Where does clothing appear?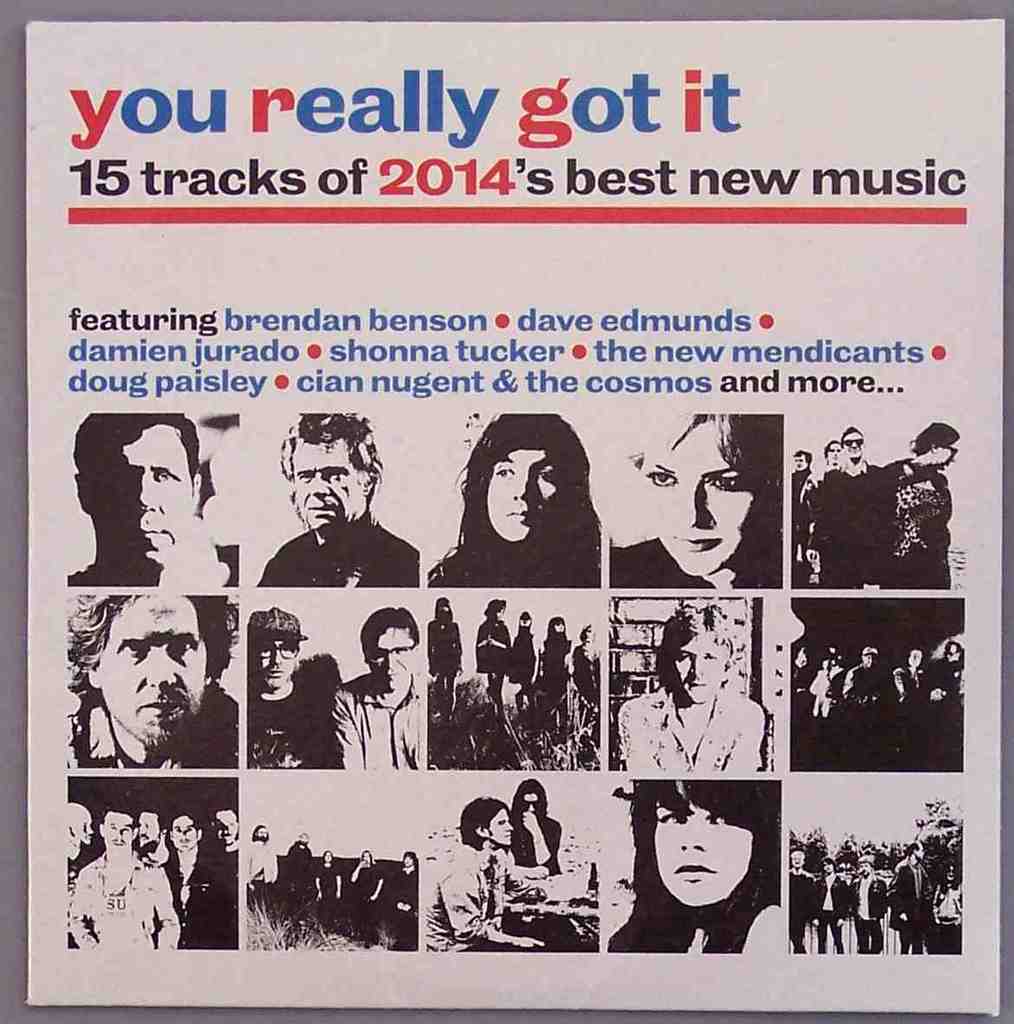
Appears at 885 864 936 948.
